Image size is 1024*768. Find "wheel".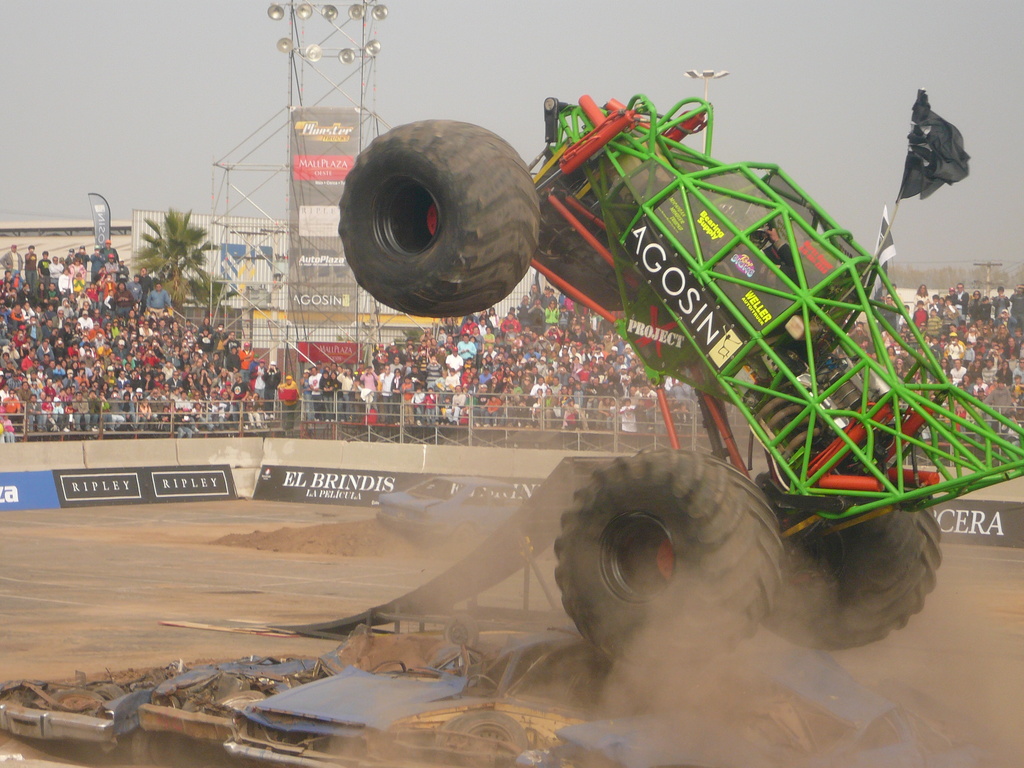
[x1=451, y1=523, x2=474, y2=541].
